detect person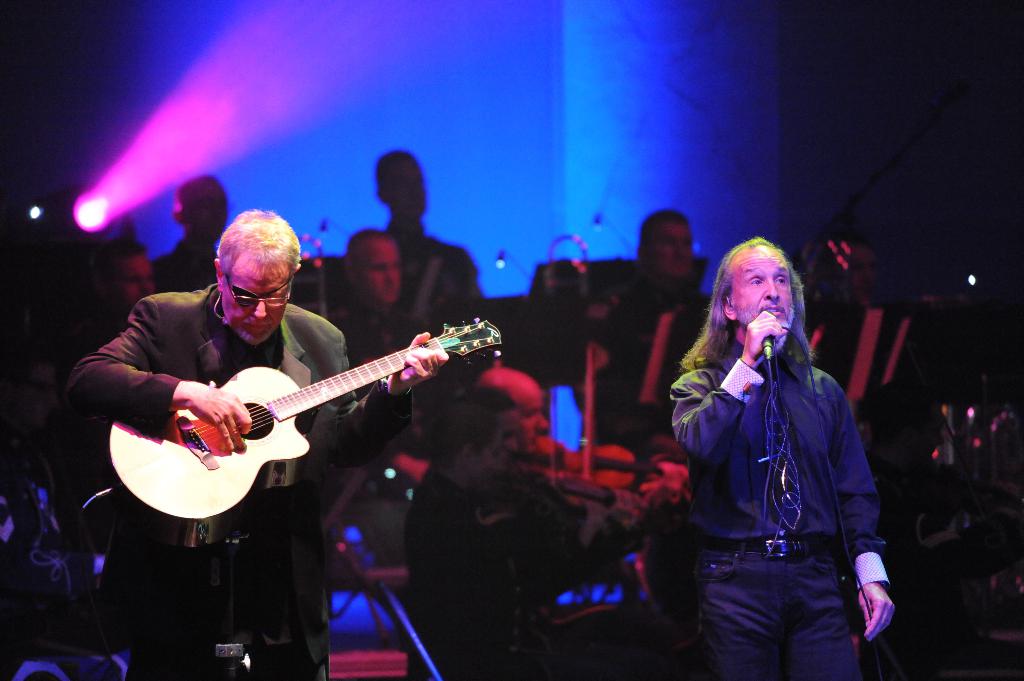
670 215 907 680
